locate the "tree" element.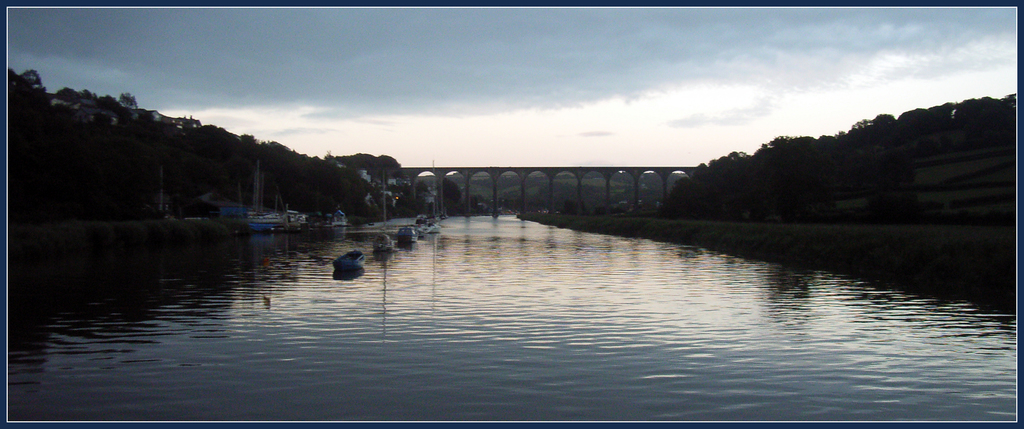
Element bbox: <region>119, 88, 138, 107</region>.
